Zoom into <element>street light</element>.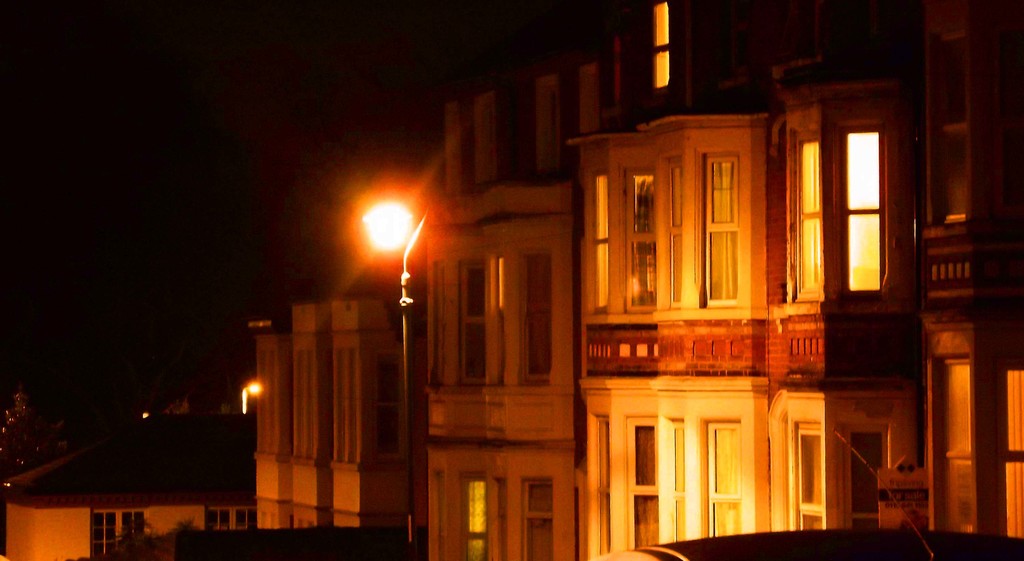
Zoom target: [left=360, top=192, right=427, bottom=542].
